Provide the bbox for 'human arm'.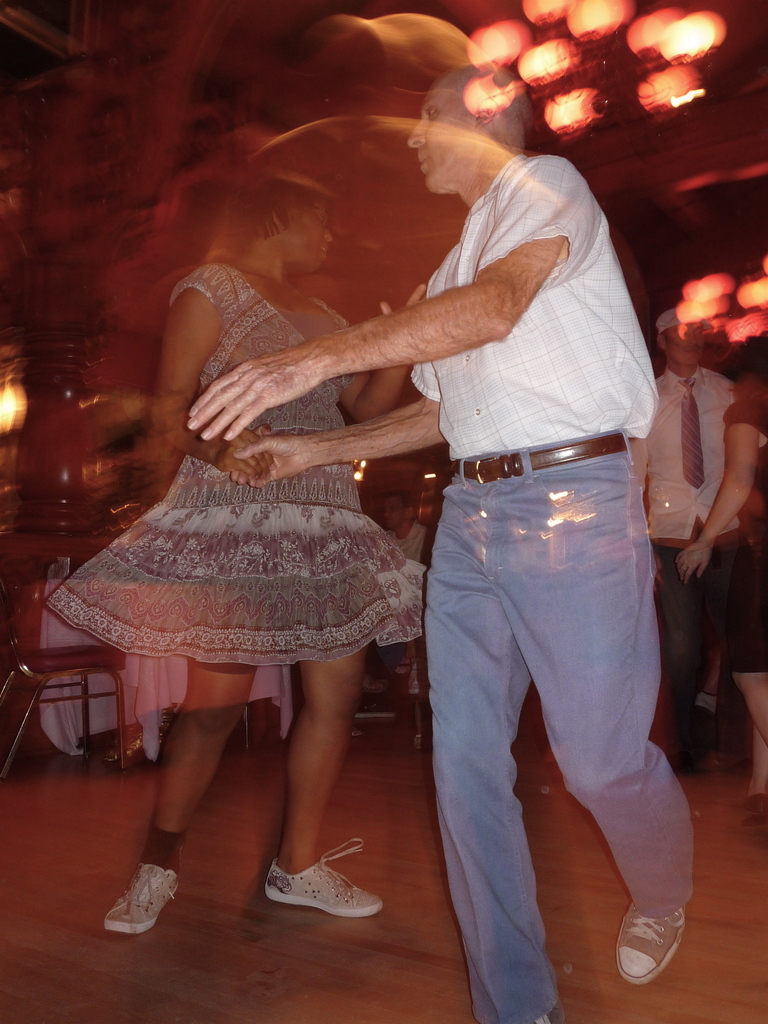
locate(629, 400, 673, 589).
